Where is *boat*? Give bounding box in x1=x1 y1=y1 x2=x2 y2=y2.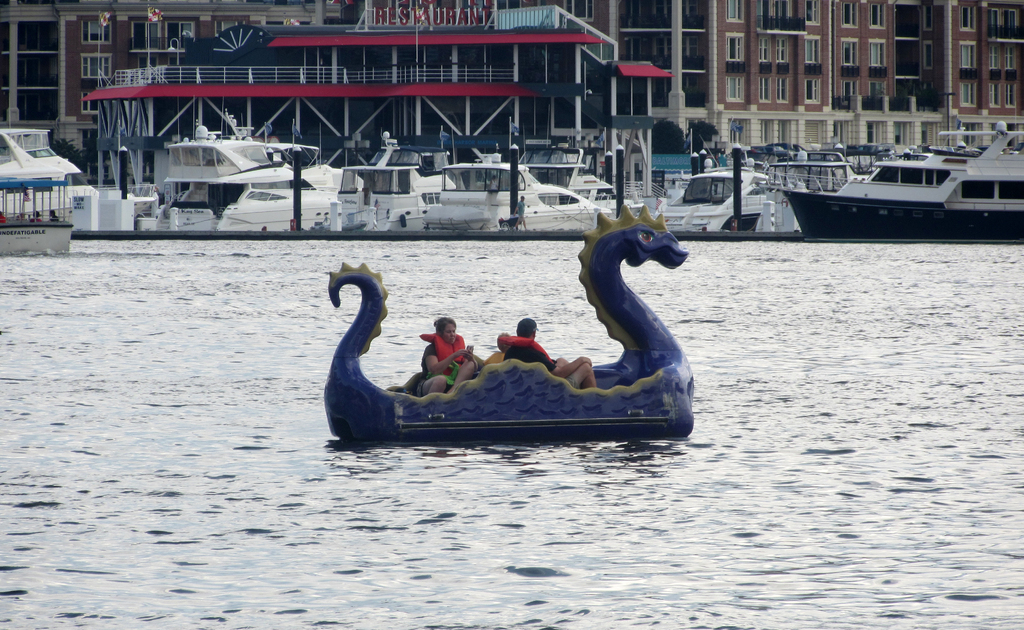
x1=774 y1=122 x2=1022 y2=225.
